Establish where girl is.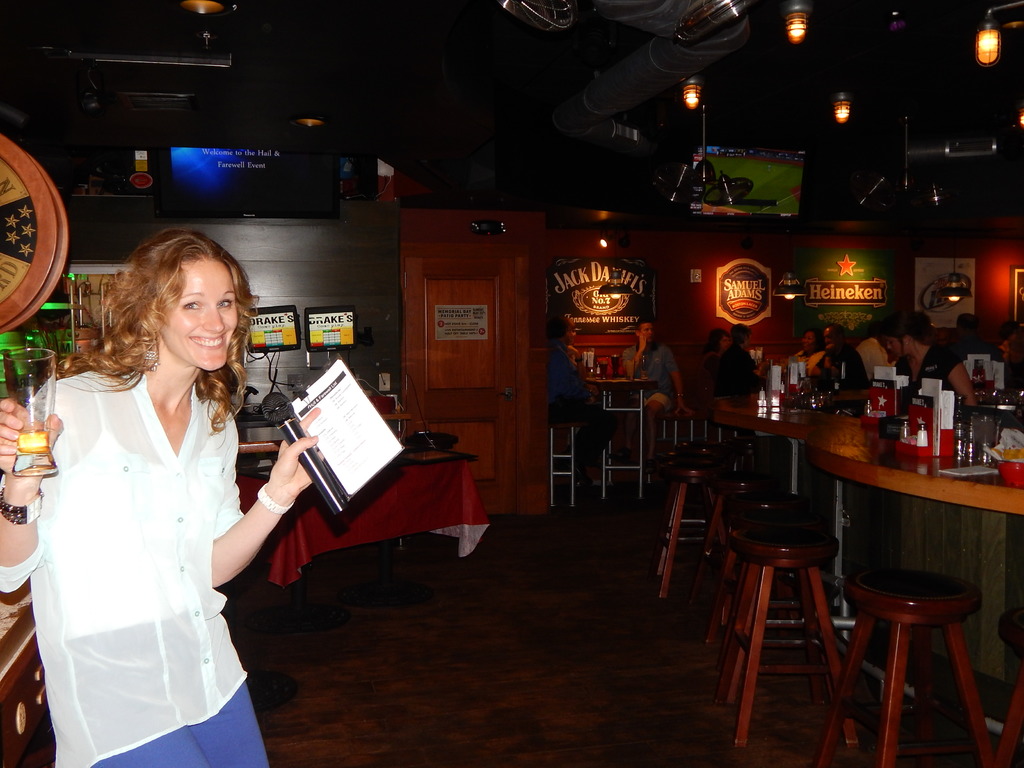
Established at [0, 225, 319, 767].
